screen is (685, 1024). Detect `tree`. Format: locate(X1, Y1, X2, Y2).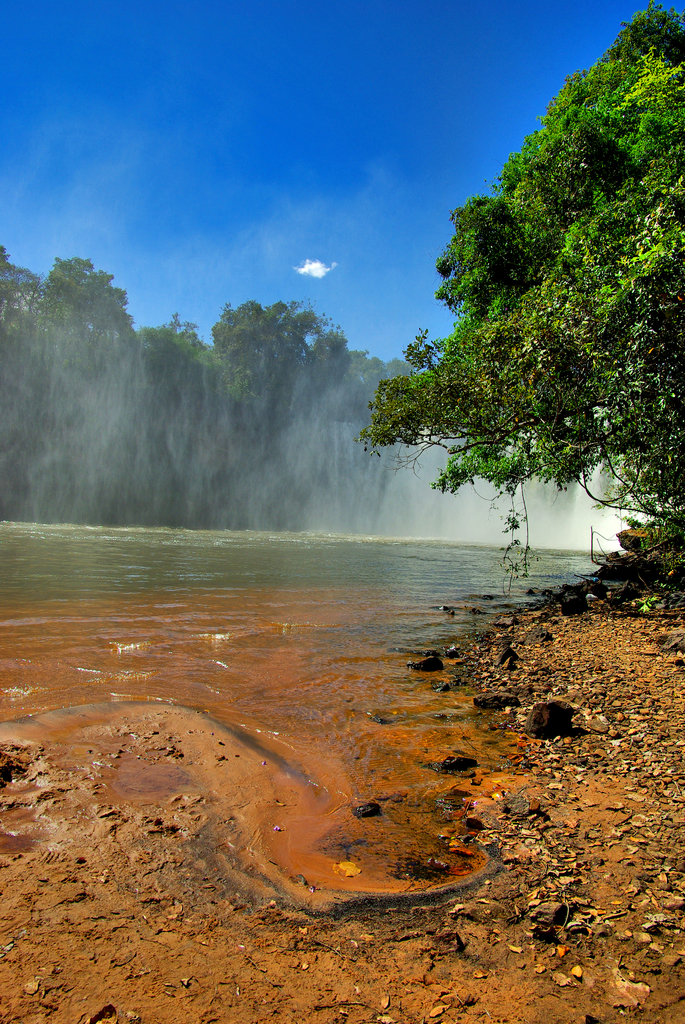
locate(322, 349, 435, 531).
